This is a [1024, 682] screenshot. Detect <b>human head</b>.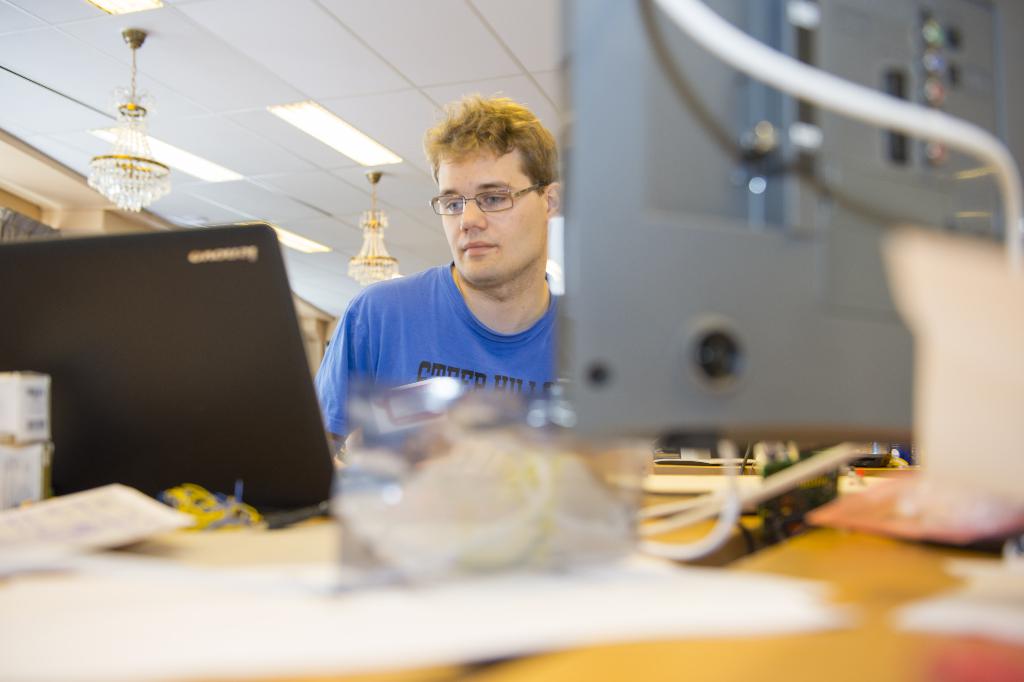
bbox(424, 87, 561, 290).
